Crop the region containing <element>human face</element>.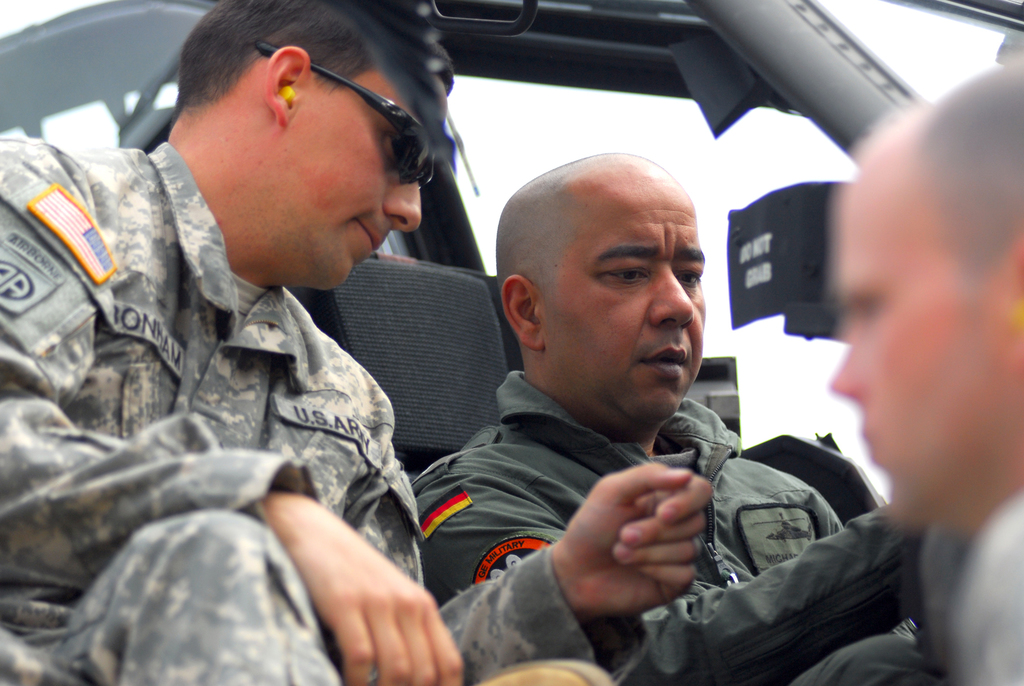
Crop region: region(547, 171, 705, 421).
